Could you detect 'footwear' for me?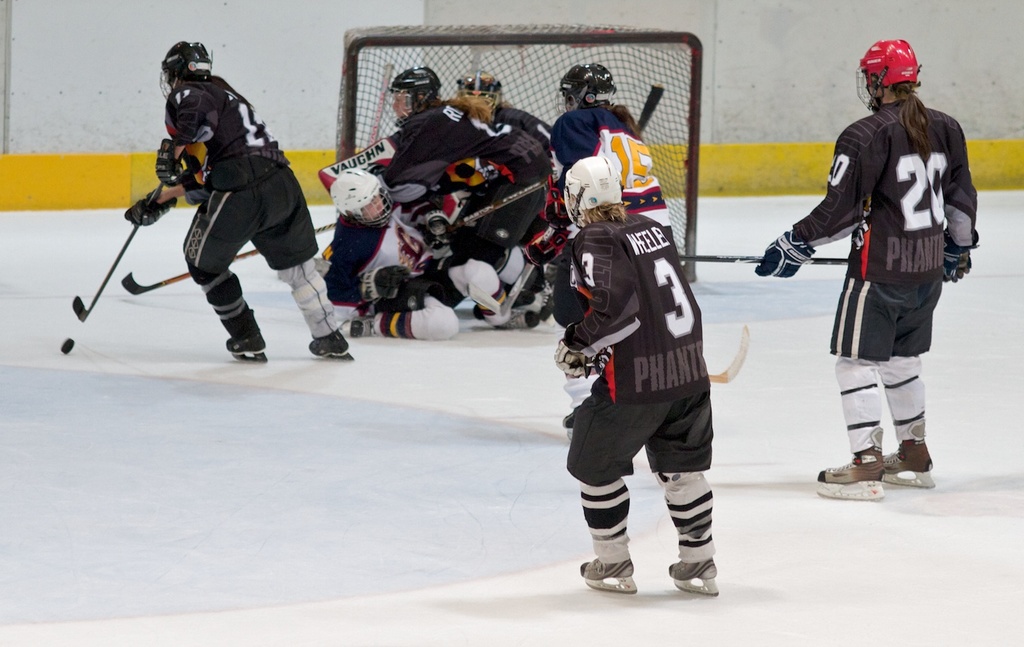
Detection result: (866, 442, 935, 484).
